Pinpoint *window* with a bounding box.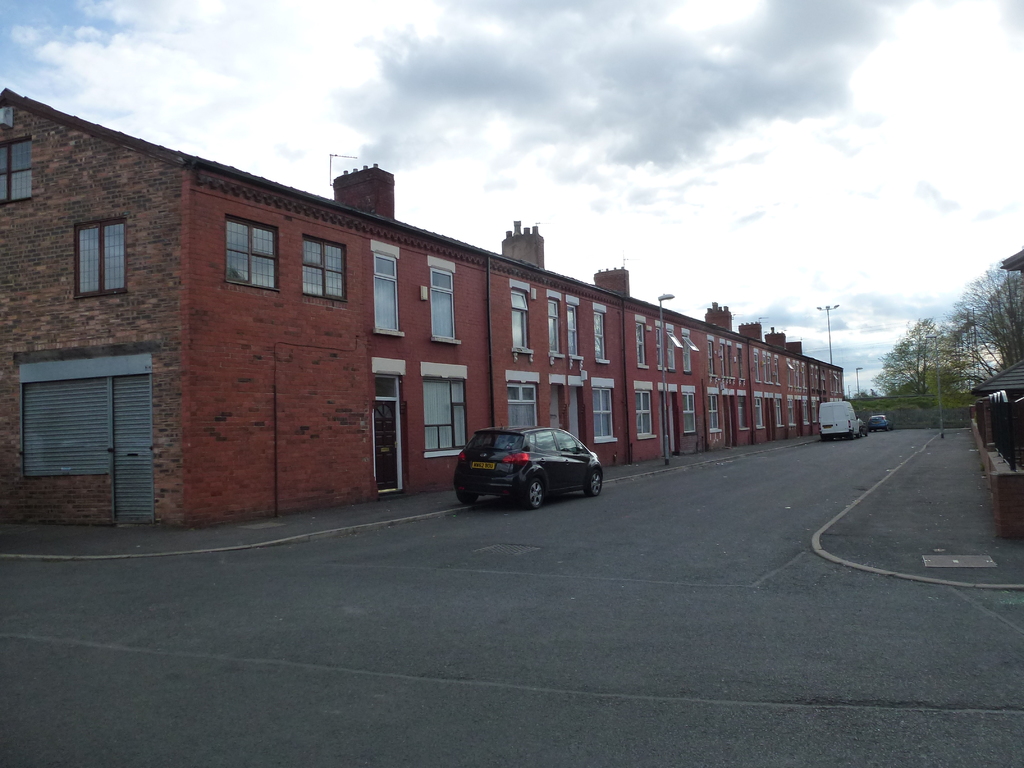
box=[423, 360, 467, 456].
